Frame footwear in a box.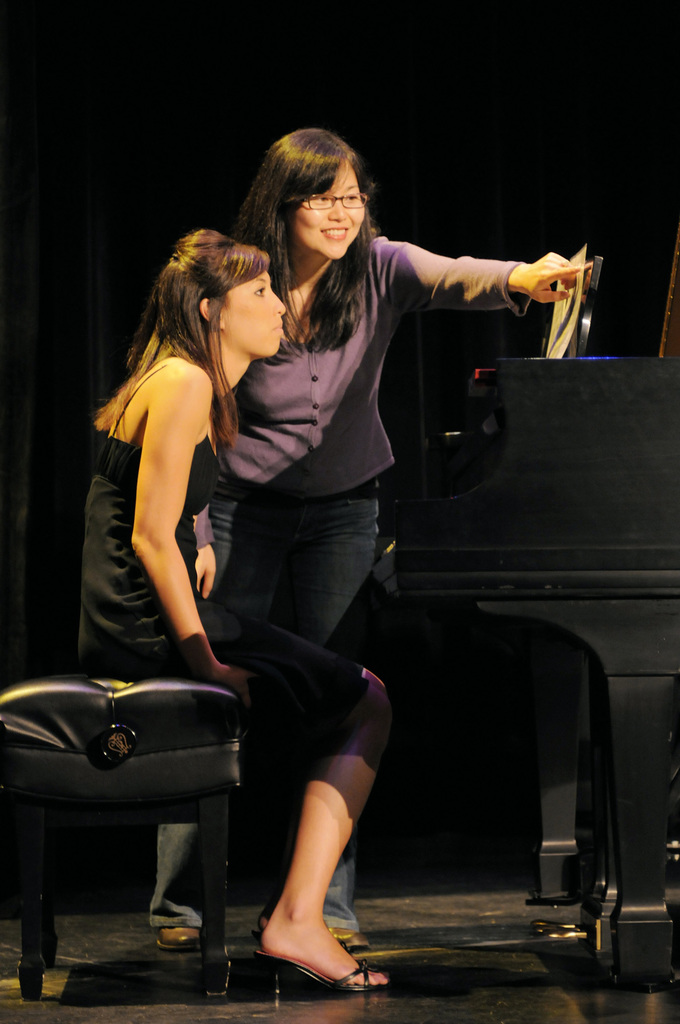
147 917 206 947.
